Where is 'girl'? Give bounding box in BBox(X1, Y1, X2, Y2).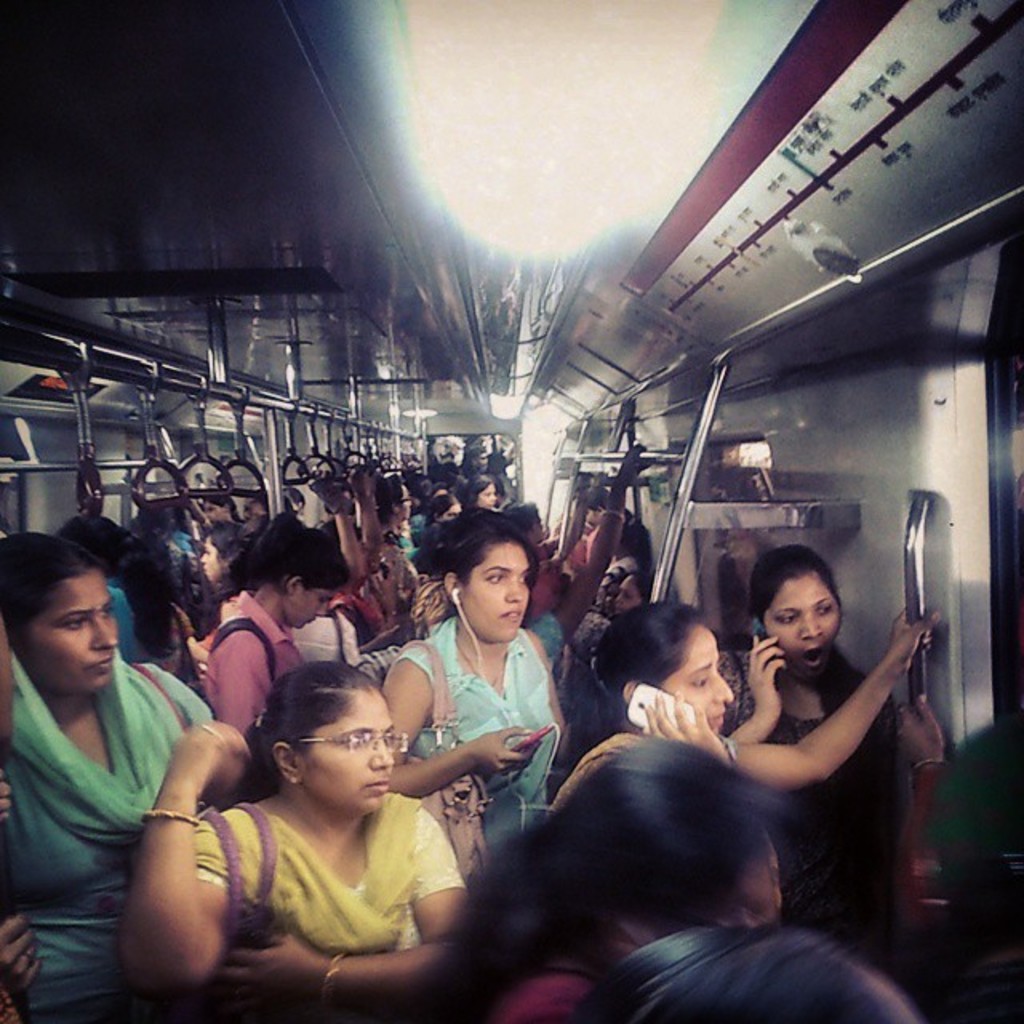
BBox(379, 512, 563, 875).
